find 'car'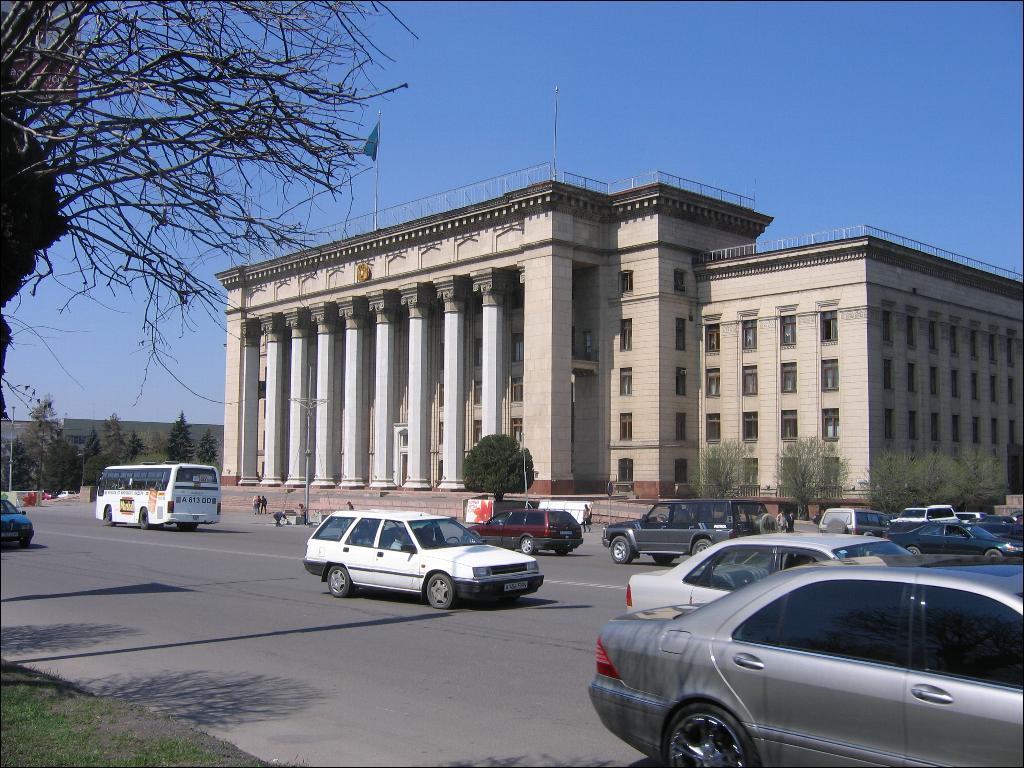
region(42, 492, 55, 500)
